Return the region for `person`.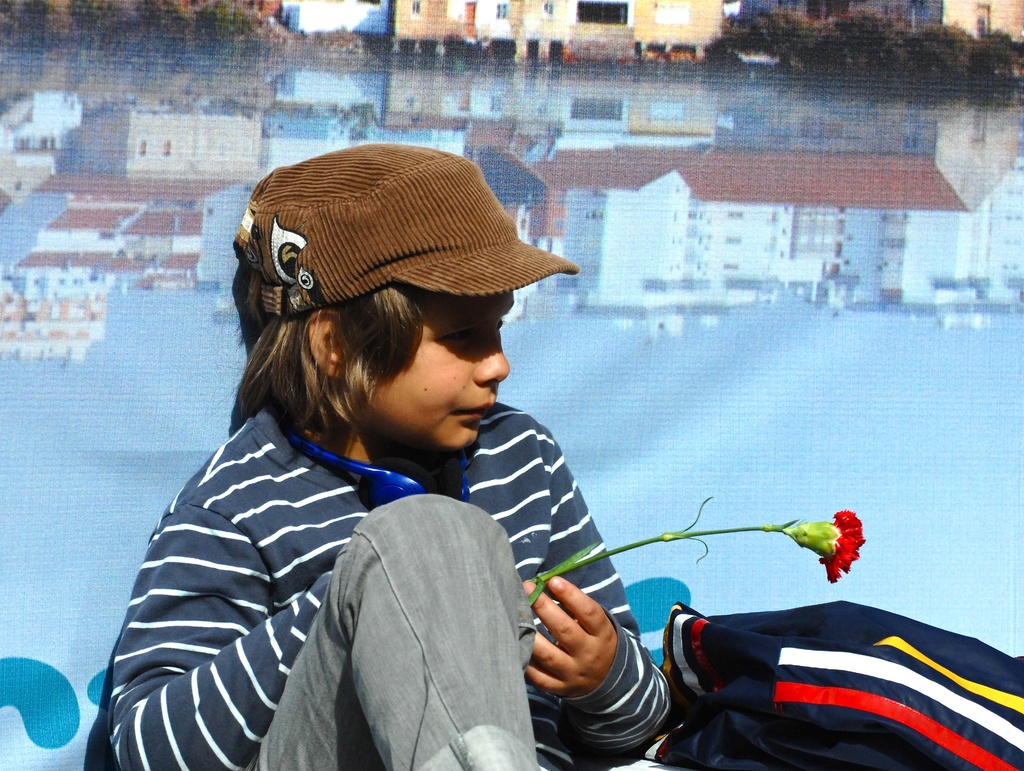
bbox(105, 148, 676, 770).
